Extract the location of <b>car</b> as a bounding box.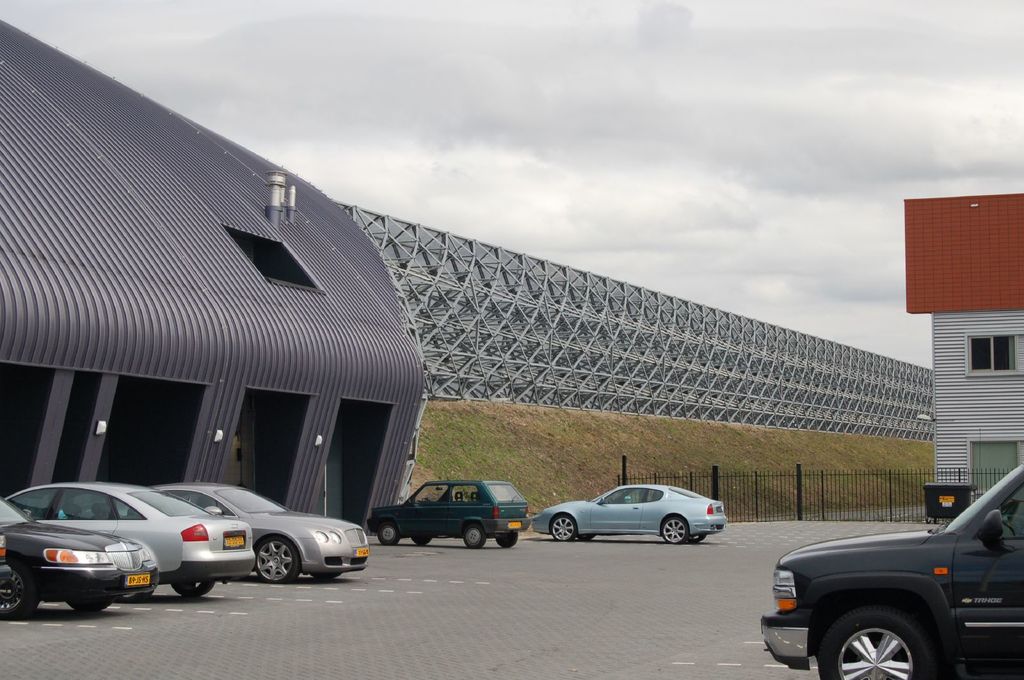
1/479/258/603.
